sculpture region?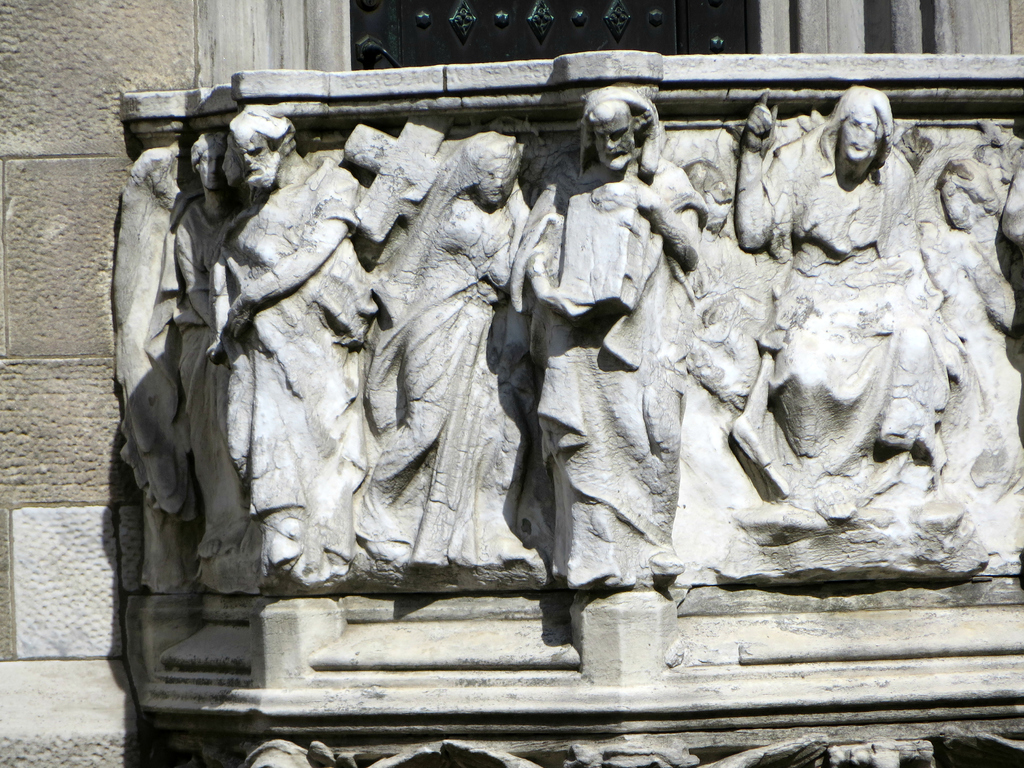
box=[929, 162, 1023, 356]
